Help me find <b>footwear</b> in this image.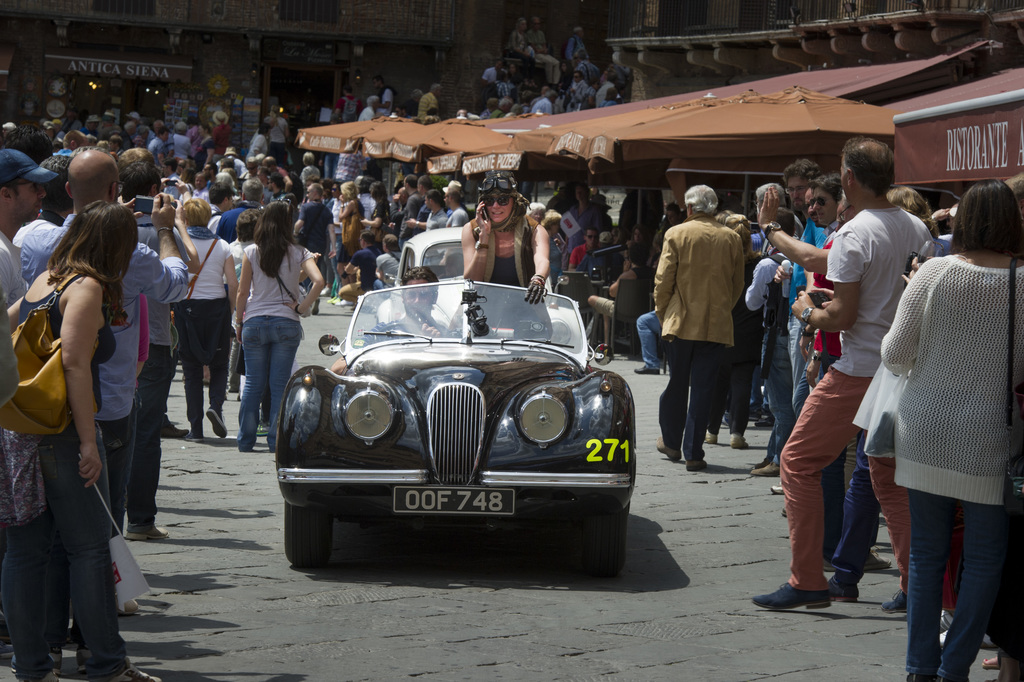
Found it: BBox(78, 658, 153, 681).
